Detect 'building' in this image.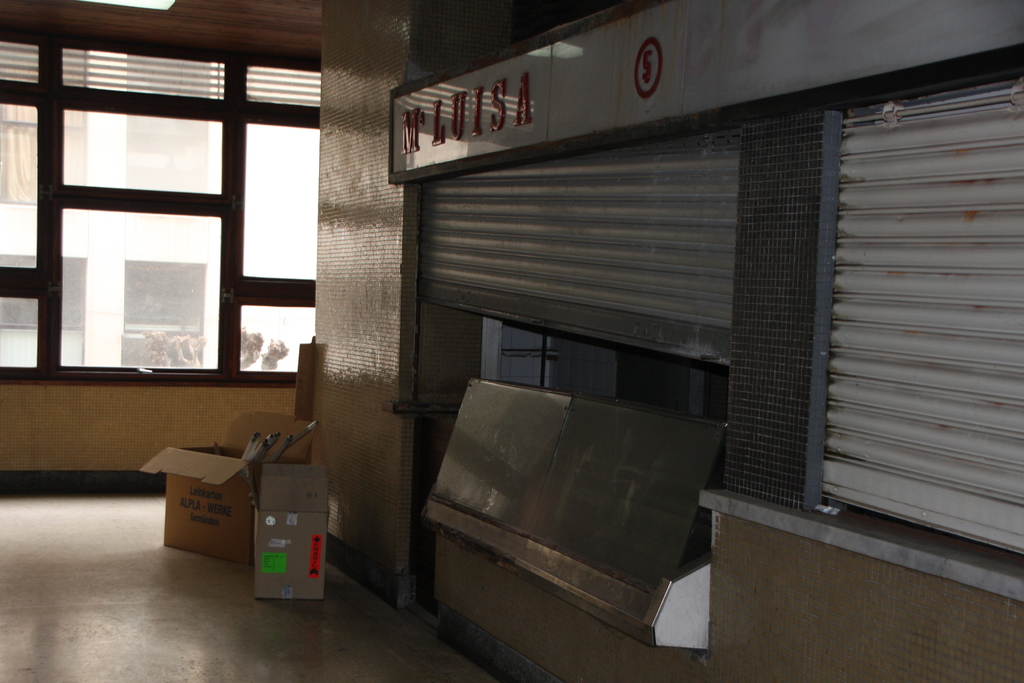
Detection: (left=1, top=45, right=317, bottom=372).
